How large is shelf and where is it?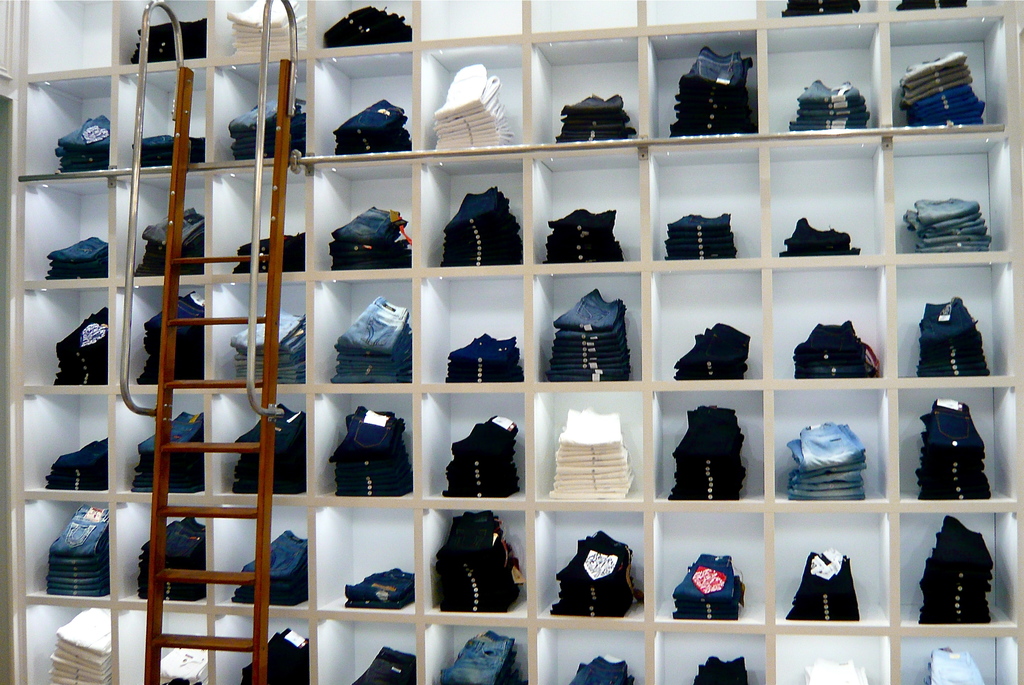
Bounding box: select_region(0, 50, 1023, 580).
